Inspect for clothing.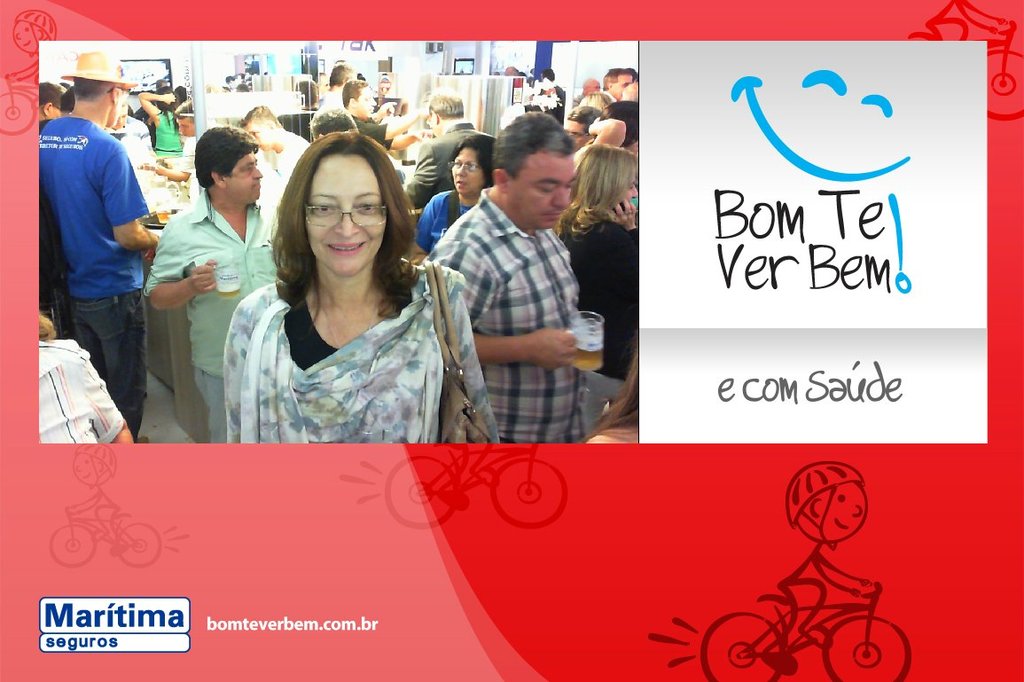
Inspection: box=[415, 191, 478, 253].
